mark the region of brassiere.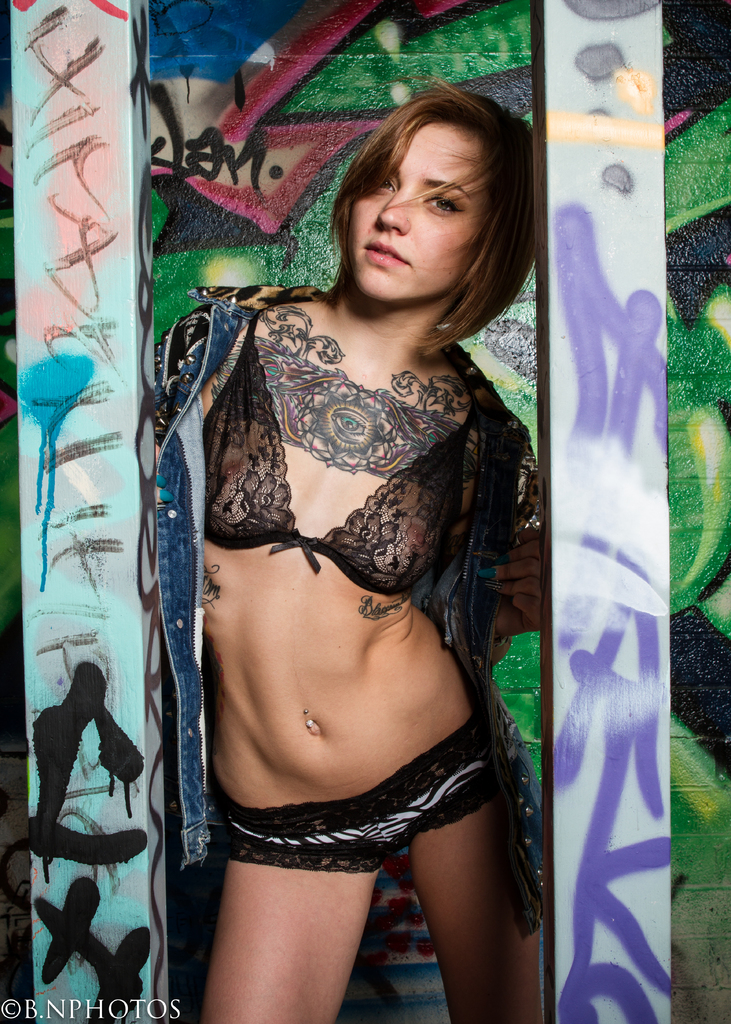
Region: (198,293,462,594).
